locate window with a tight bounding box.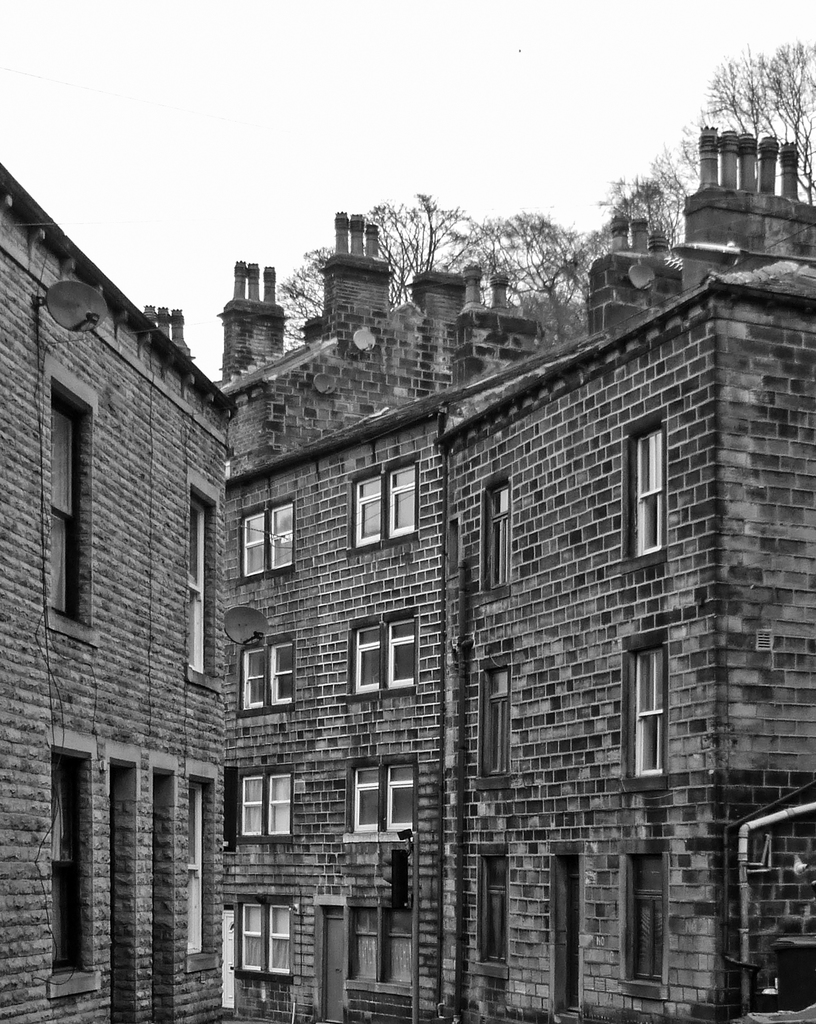
locate(351, 760, 418, 835).
